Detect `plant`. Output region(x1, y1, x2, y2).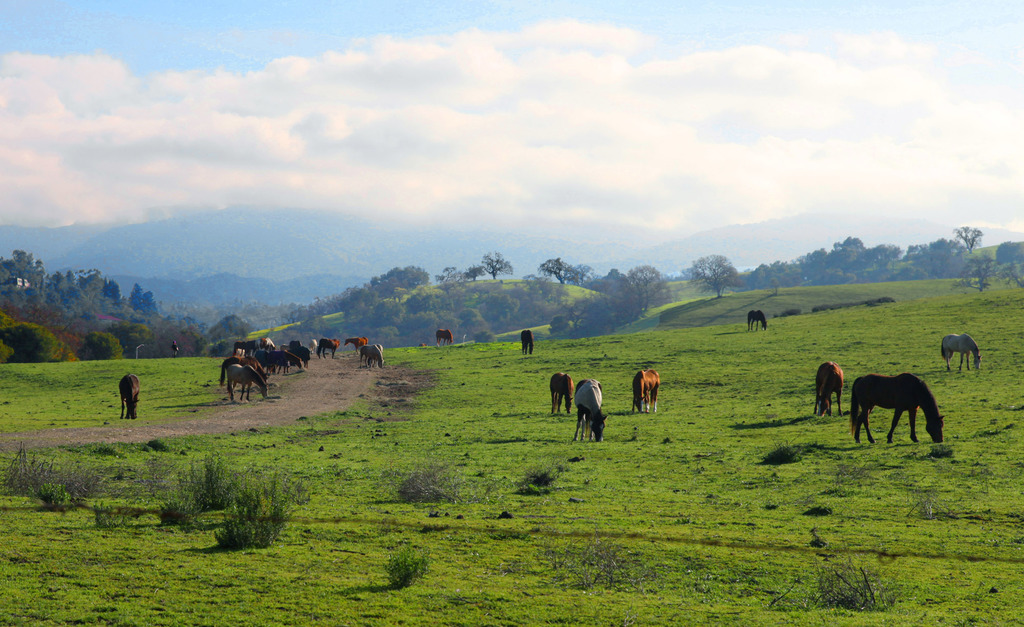
region(385, 530, 418, 580).
